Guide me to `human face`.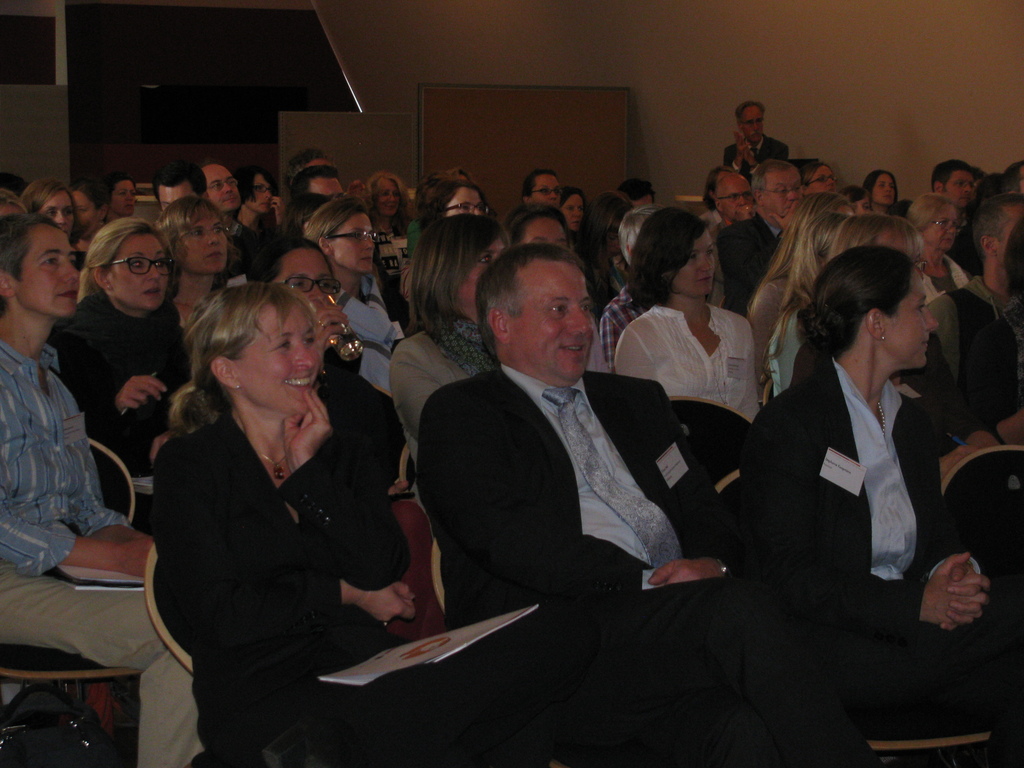
Guidance: bbox=[950, 168, 979, 202].
